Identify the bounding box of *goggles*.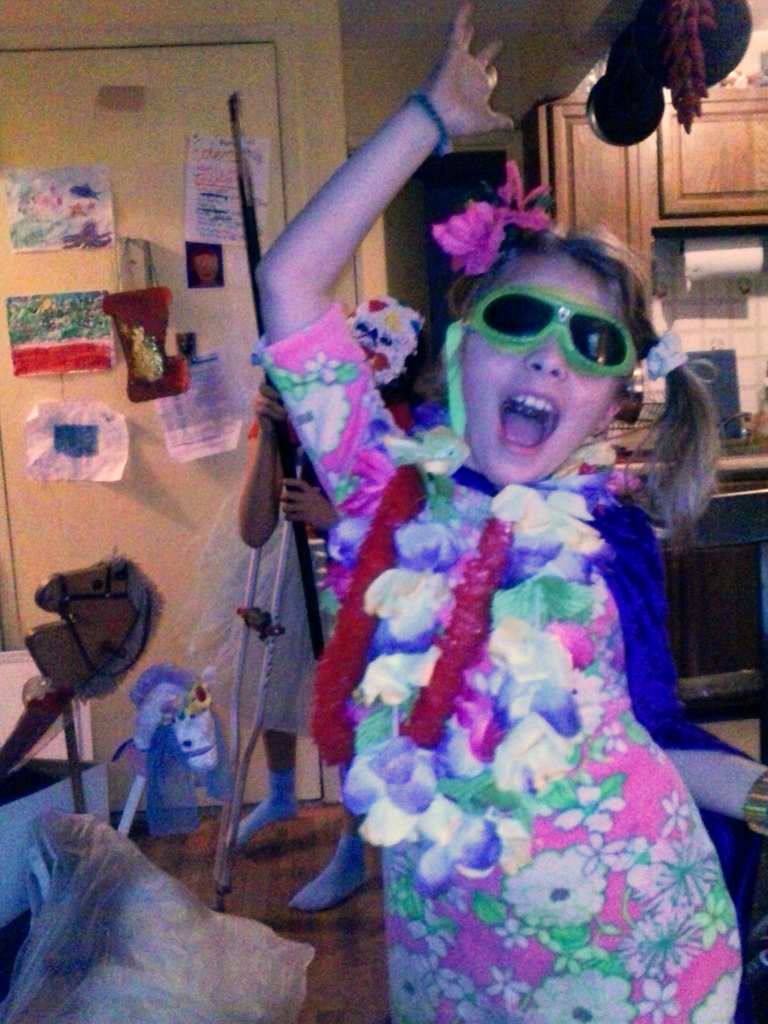
465, 280, 658, 368.
